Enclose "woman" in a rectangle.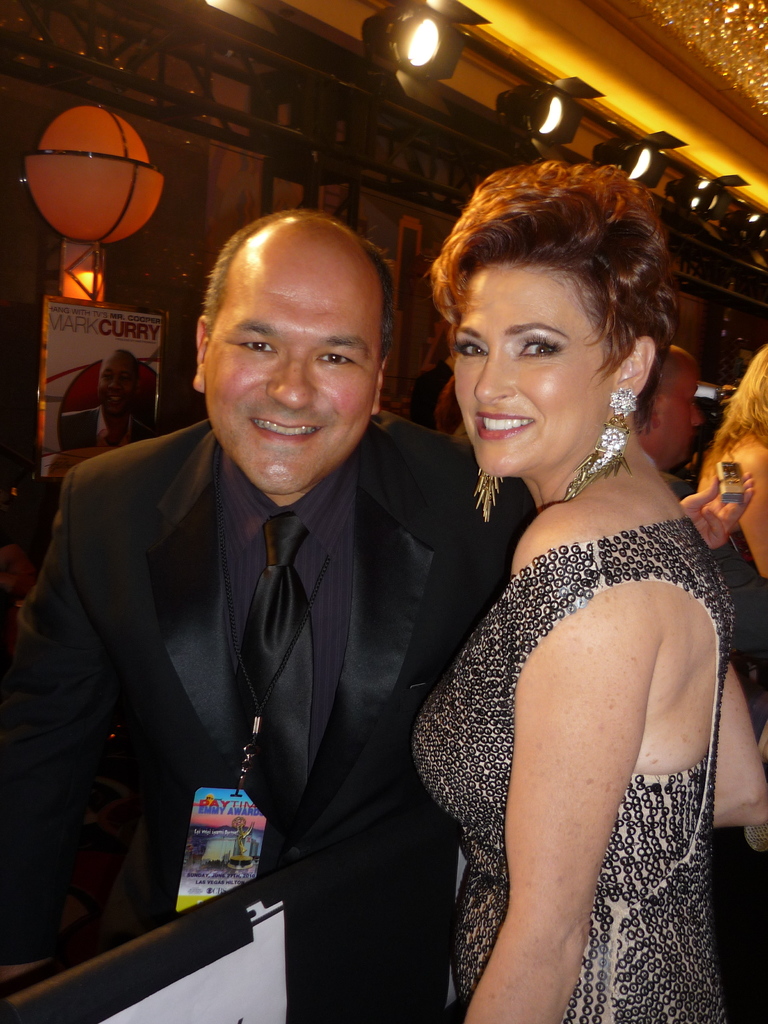
{"left": 694, "top": 353, "right": 767, "bottom": 680}.
